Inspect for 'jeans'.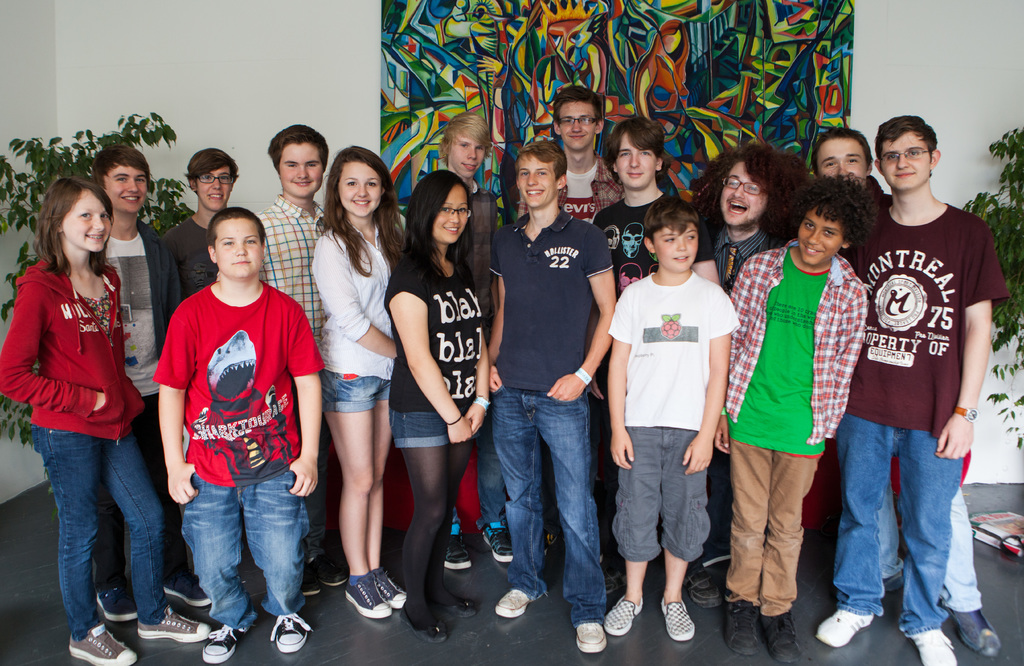
Inspection: l=499, t=381, r=607, b=628.
